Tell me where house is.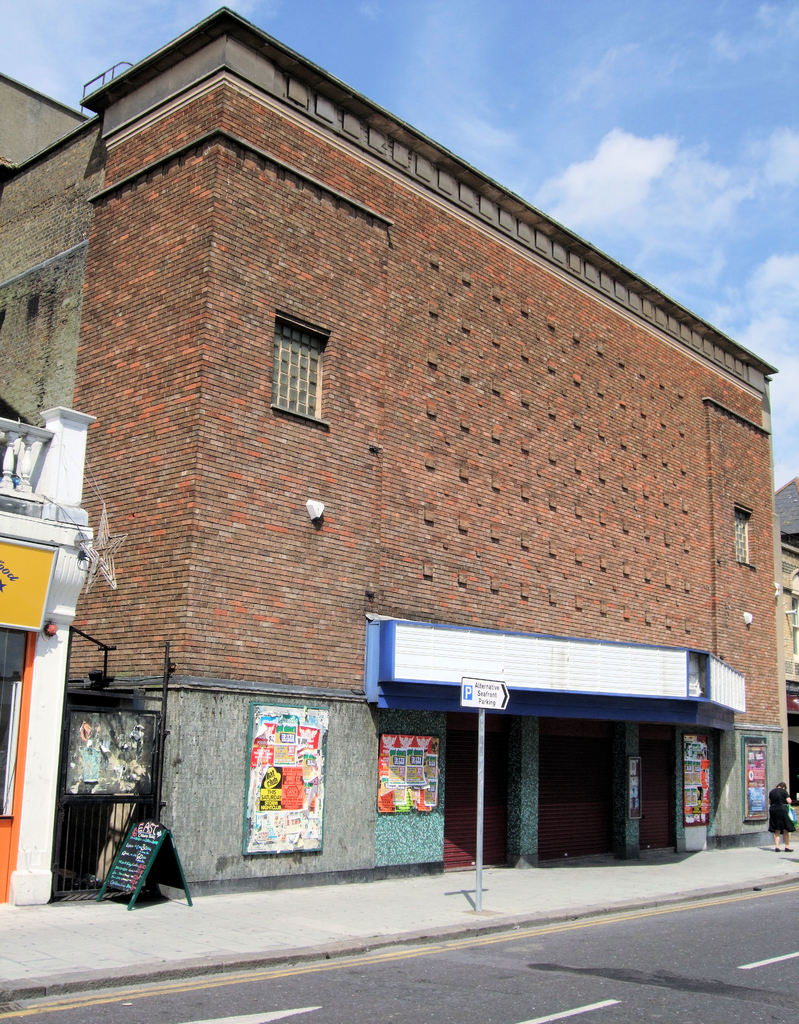
house is at region(31, 0, 794, 908).
